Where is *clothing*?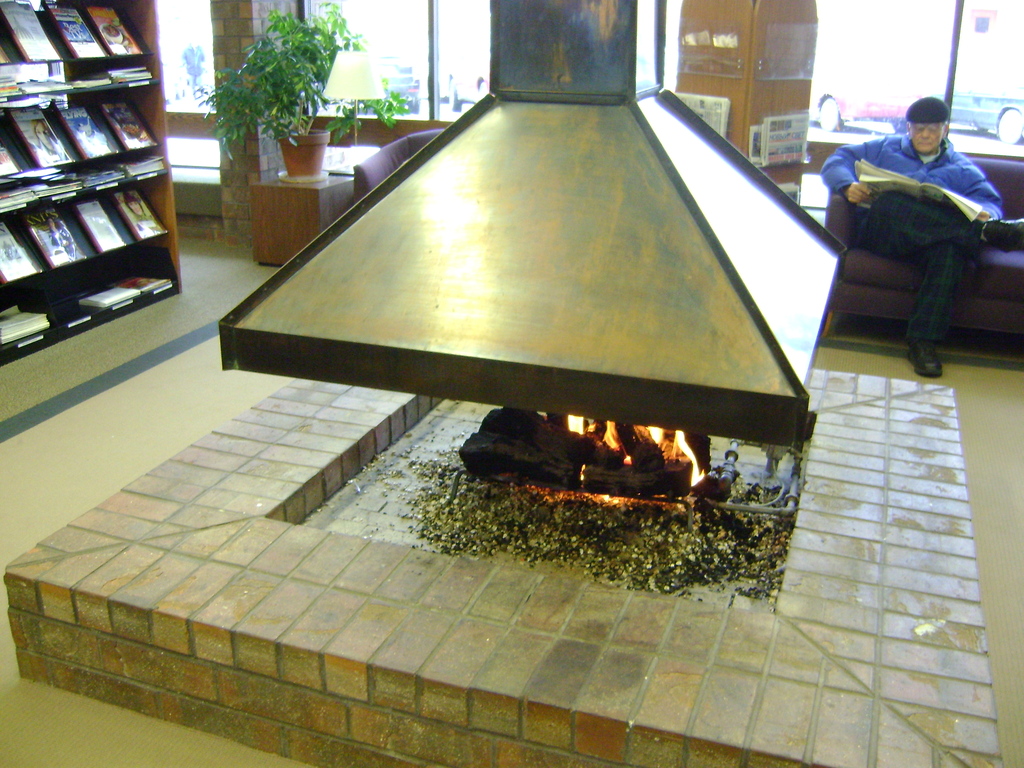
[left=833, top=109, right=1019, bottom=343].
